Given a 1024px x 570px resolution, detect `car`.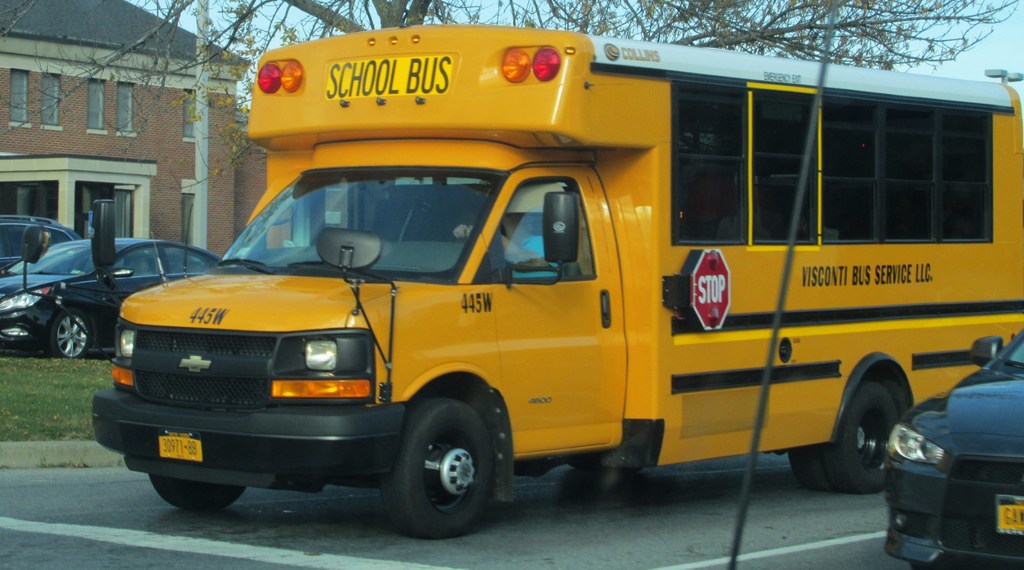
rect(885, 346, 1020, 558).
